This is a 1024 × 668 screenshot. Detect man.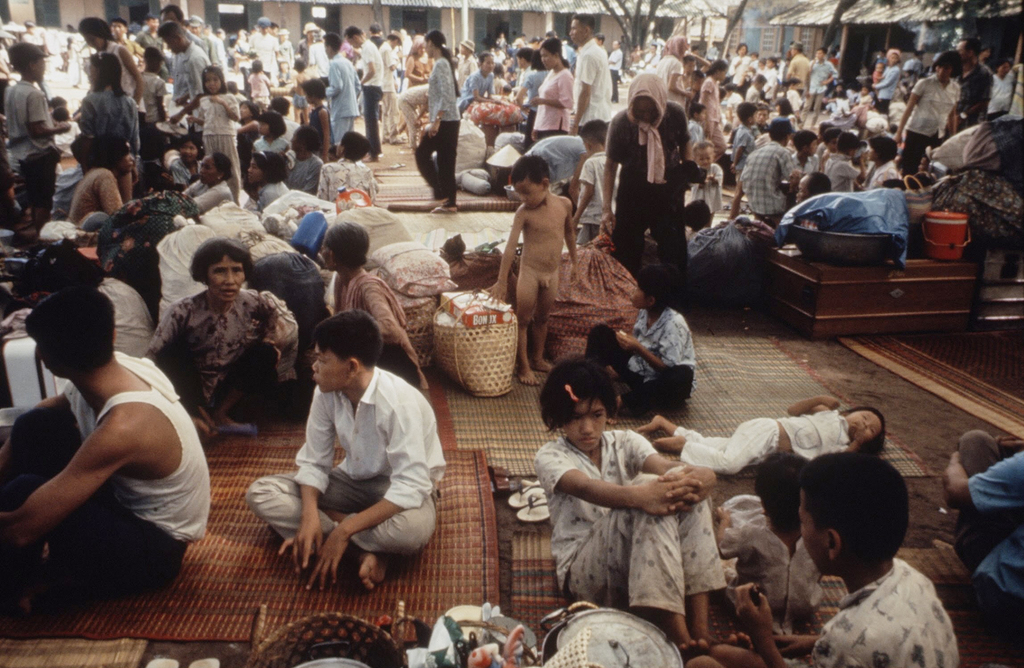
Rect(0, 245, 222, 628).
